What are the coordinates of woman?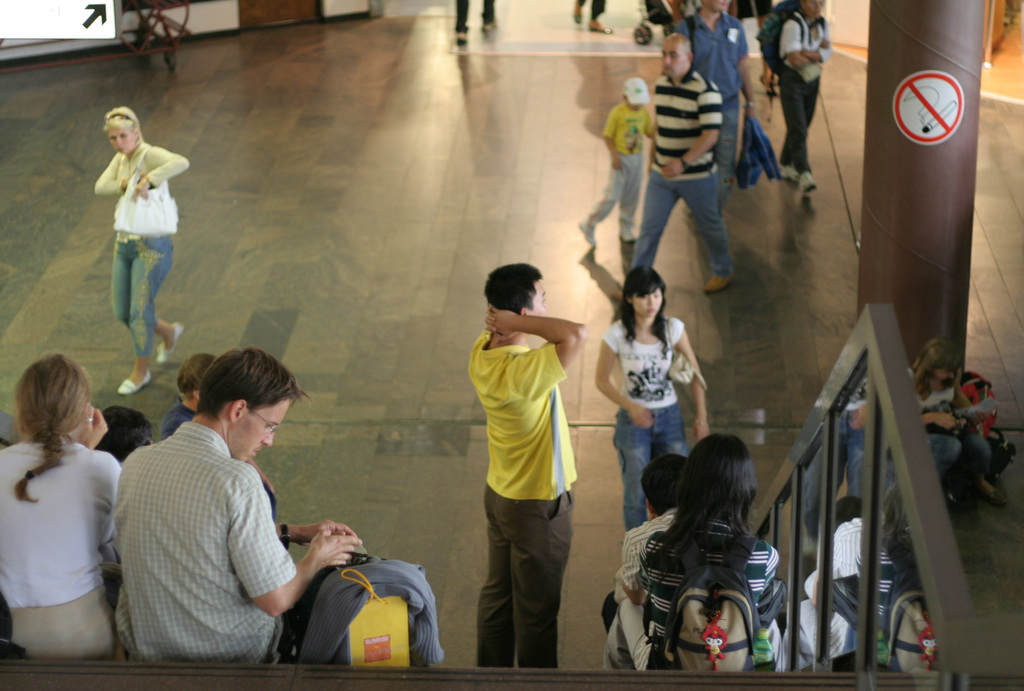
<region>601, 268, 719, 507</region>.
